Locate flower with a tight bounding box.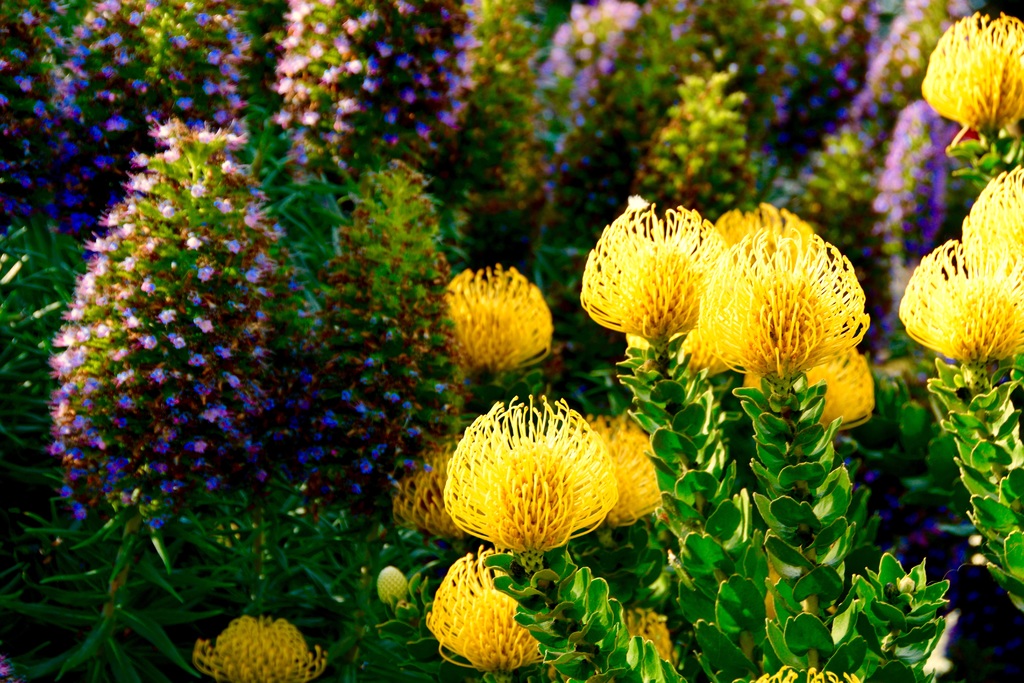
box=[189, 618, 329, 682].
